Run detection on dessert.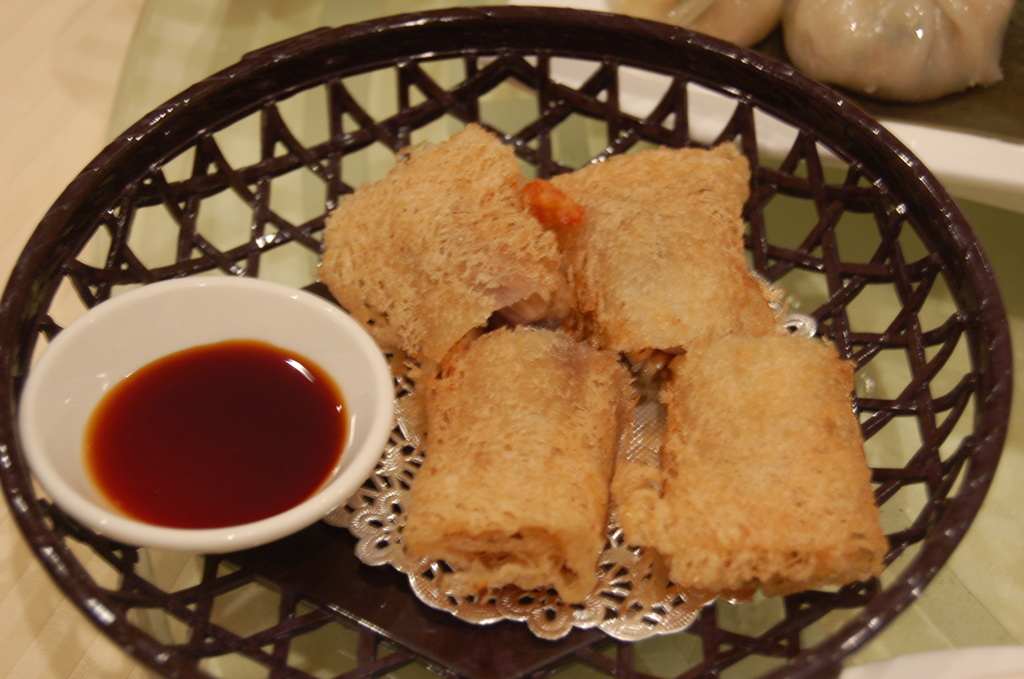
Result: <region>323, 136, 588, 379</region>.
